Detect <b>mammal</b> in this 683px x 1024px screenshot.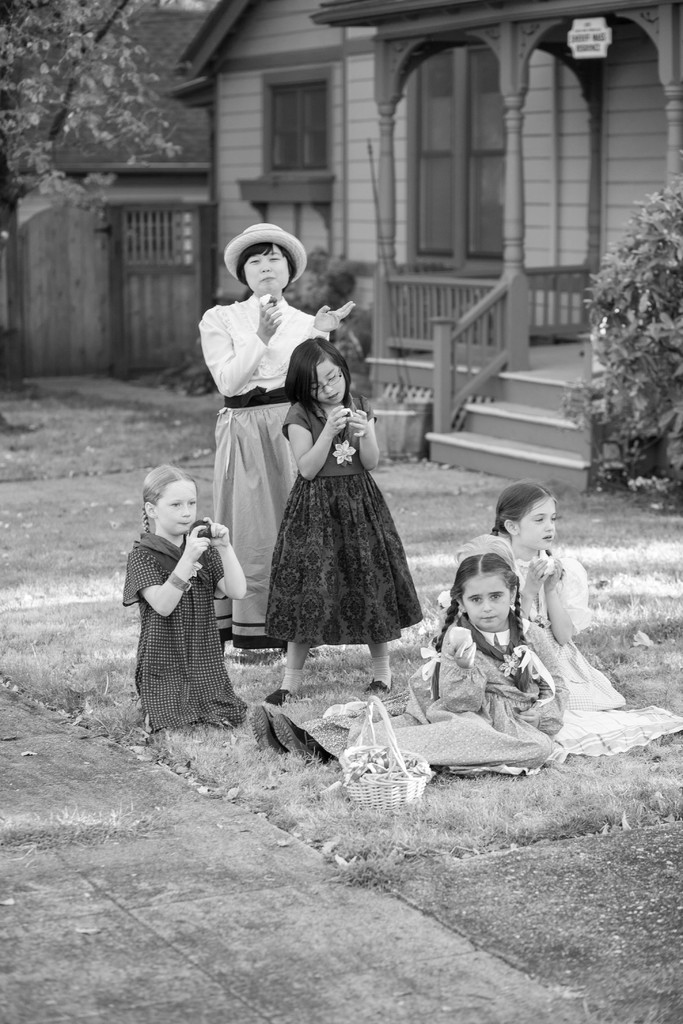
Detection: (left=356, top=547, right=559, bottom=767).
